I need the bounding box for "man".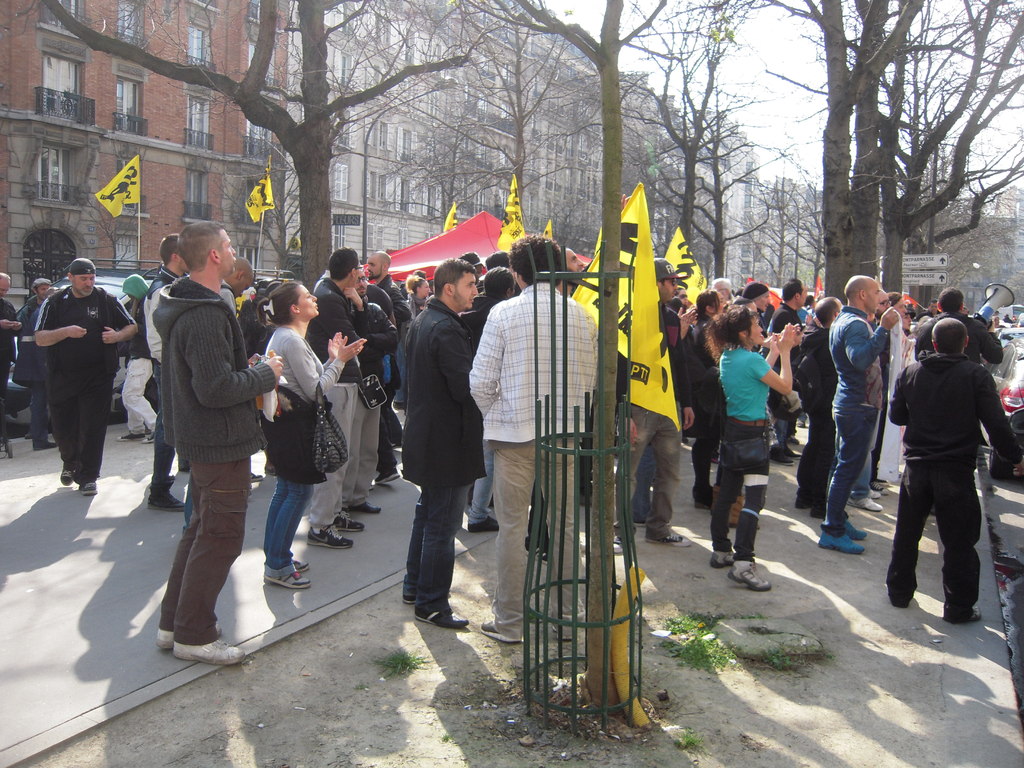
Here it is: l=156, t=219, r=287, b=667.
